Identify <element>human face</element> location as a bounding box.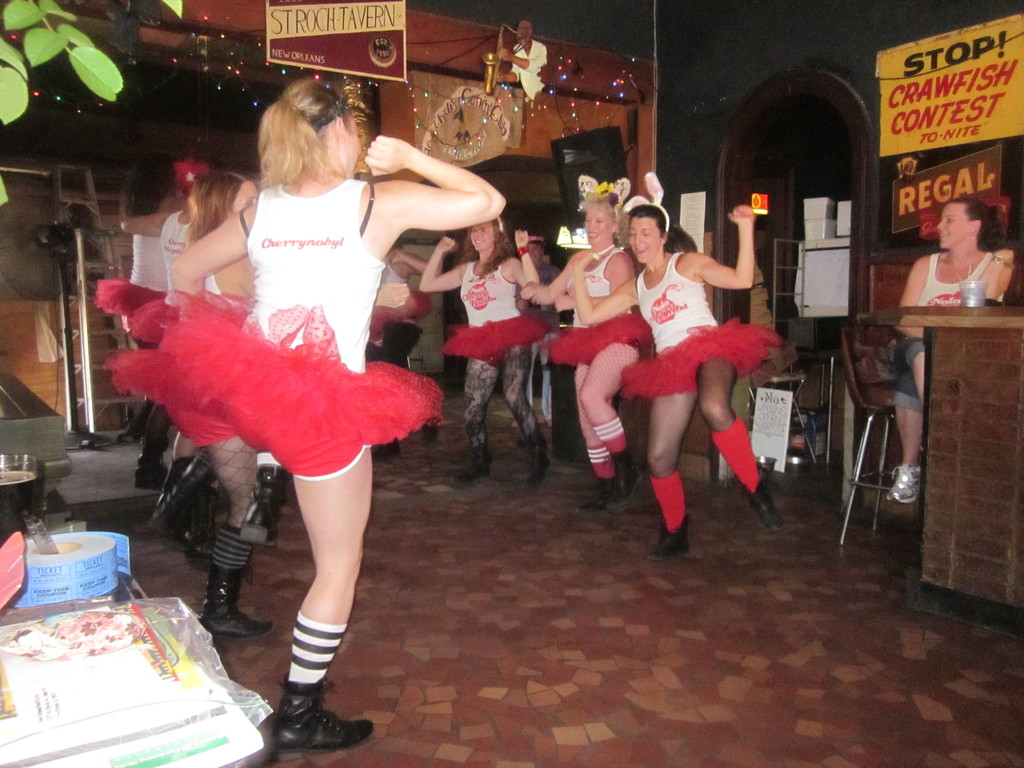
937/203/969/248.
